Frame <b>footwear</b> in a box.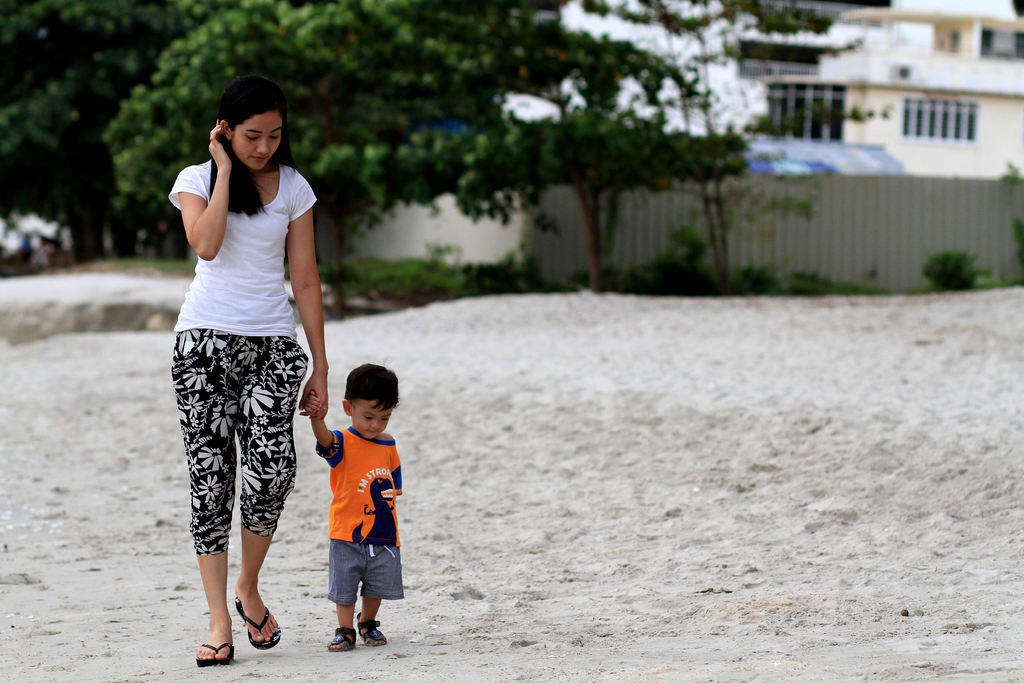
{"left": 360, "top": 610, "right": 390, "bottom": 648}.
